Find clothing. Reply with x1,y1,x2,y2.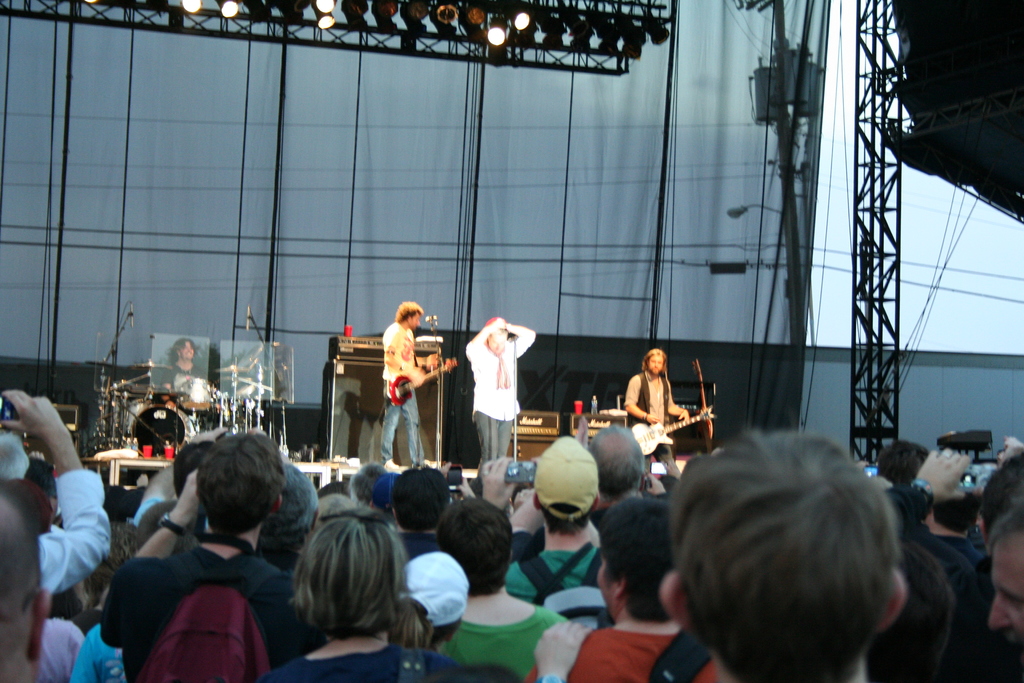
69,613,138,682.
